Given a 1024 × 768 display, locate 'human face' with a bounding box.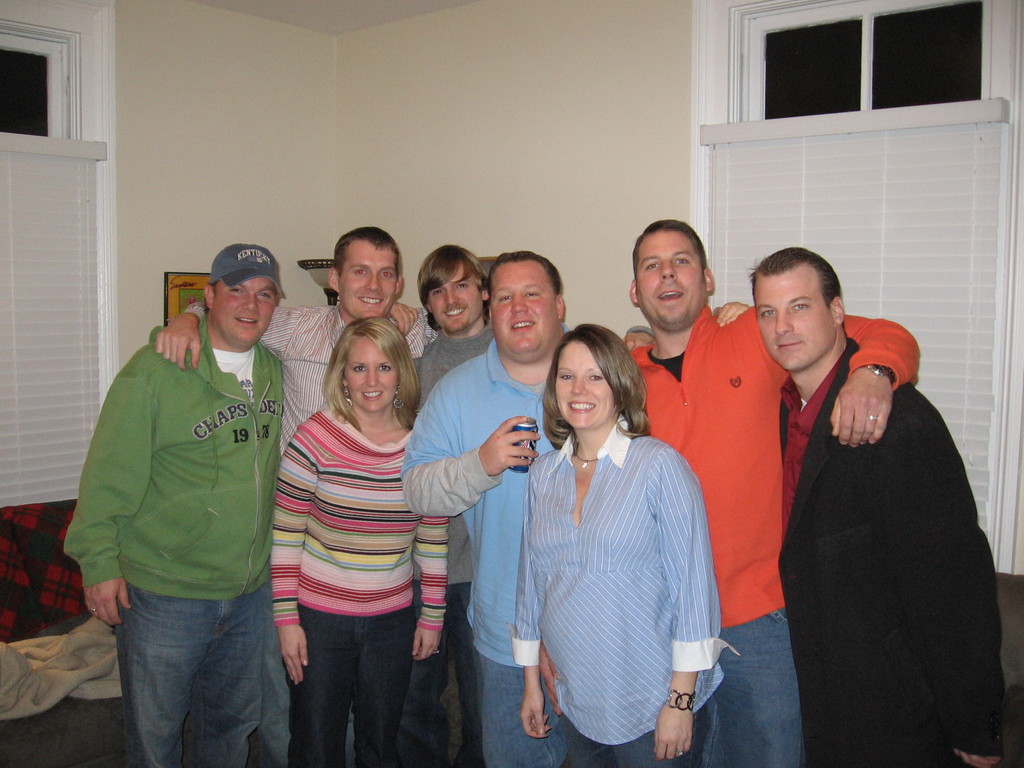
Located: 344:335:397:409.
